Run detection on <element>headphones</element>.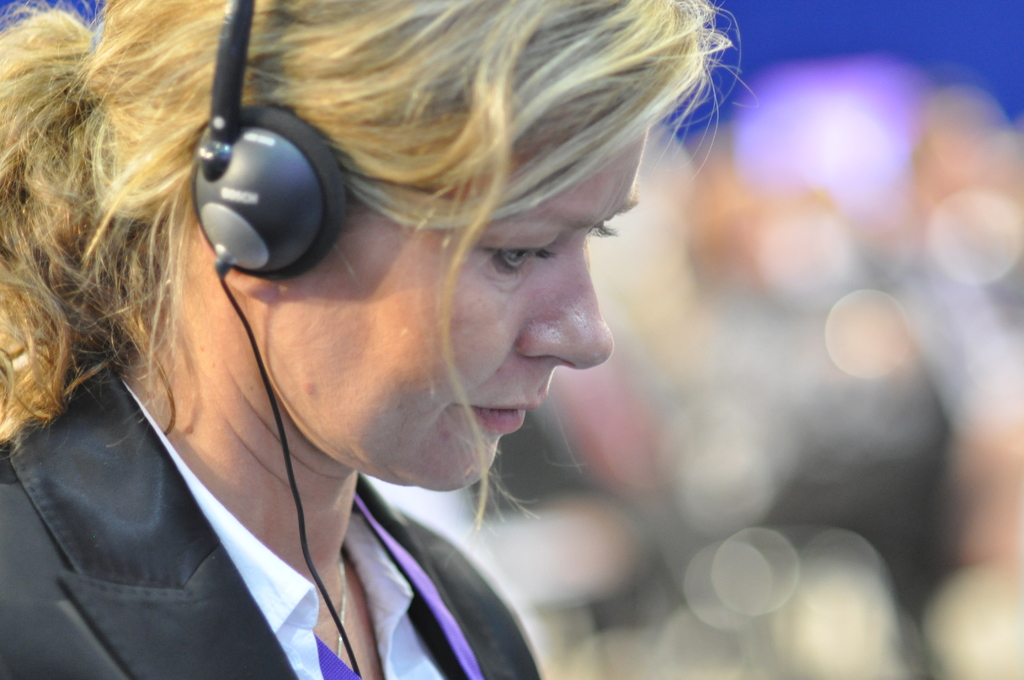
Result: 187:0:349:284.
